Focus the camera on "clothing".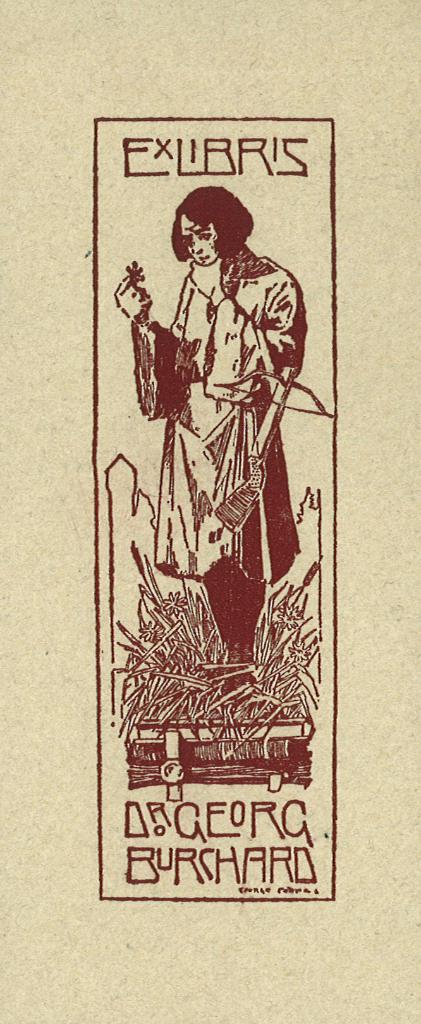
Focus region: <region>121, 214, 311, 644</region>.
